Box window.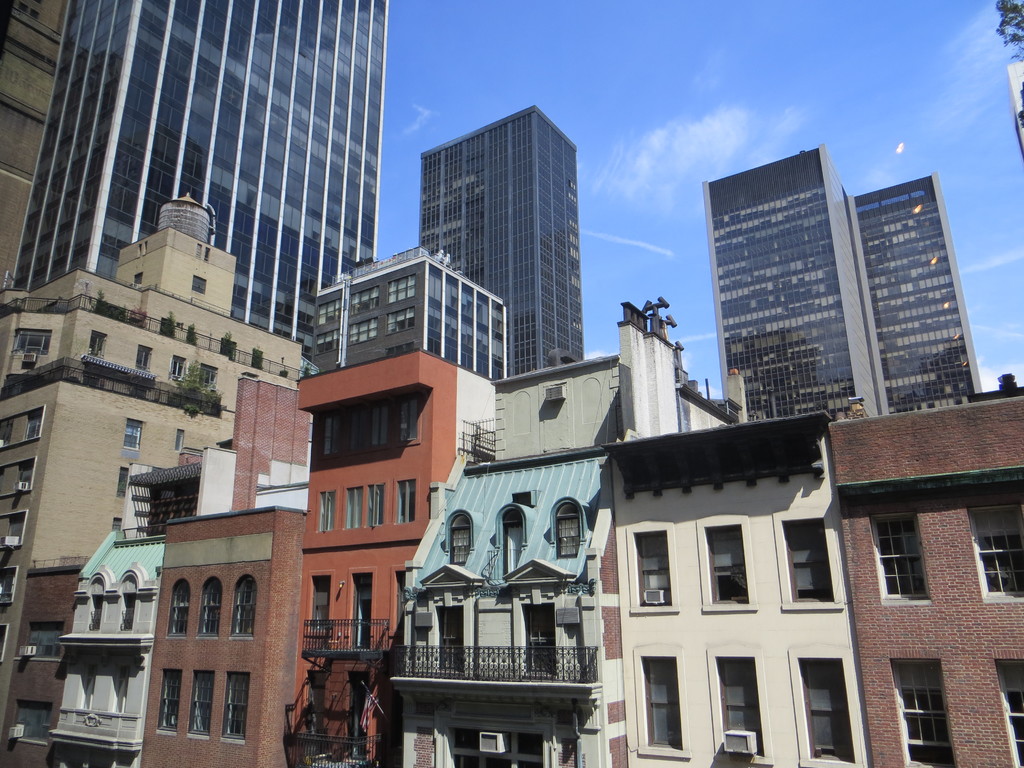
0,419,17,445.
